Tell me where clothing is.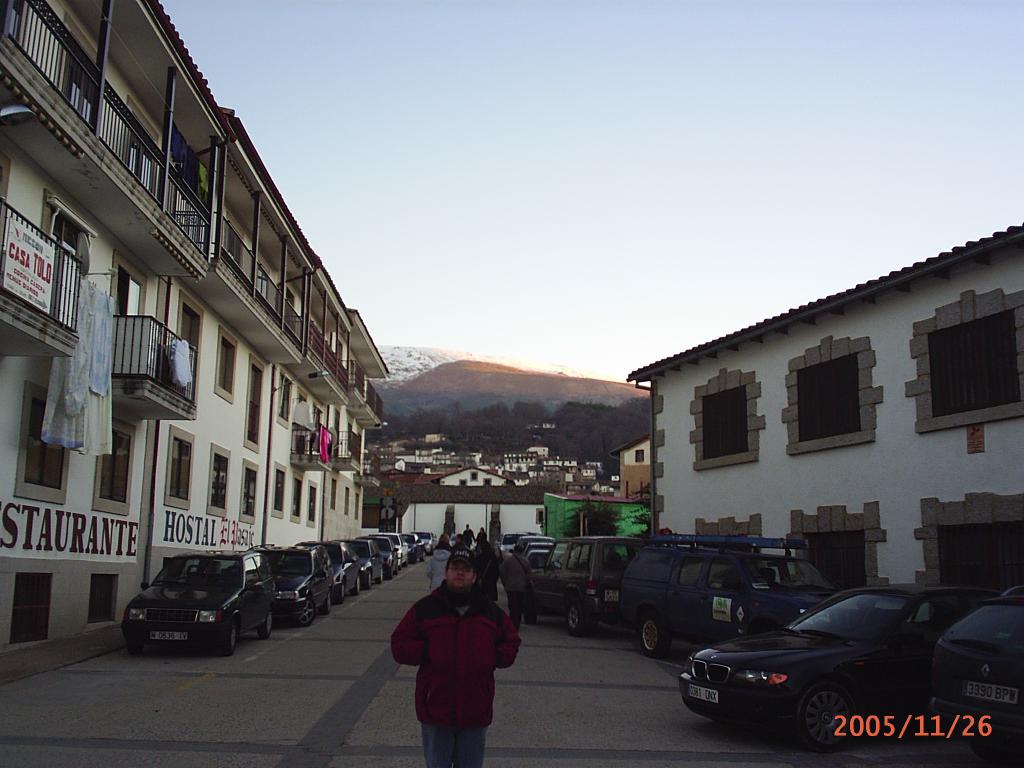
clothing is at 423 550 451 594.
